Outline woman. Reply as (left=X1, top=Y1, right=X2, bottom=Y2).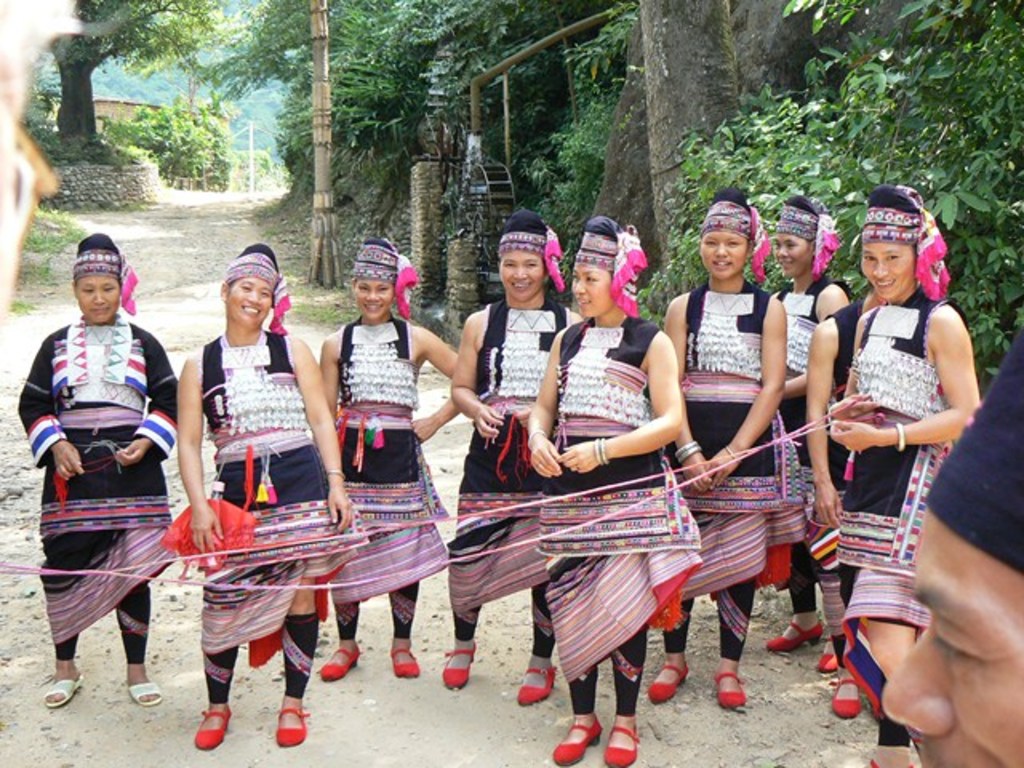
(left=437, top=216, right=579, bottom=691).
